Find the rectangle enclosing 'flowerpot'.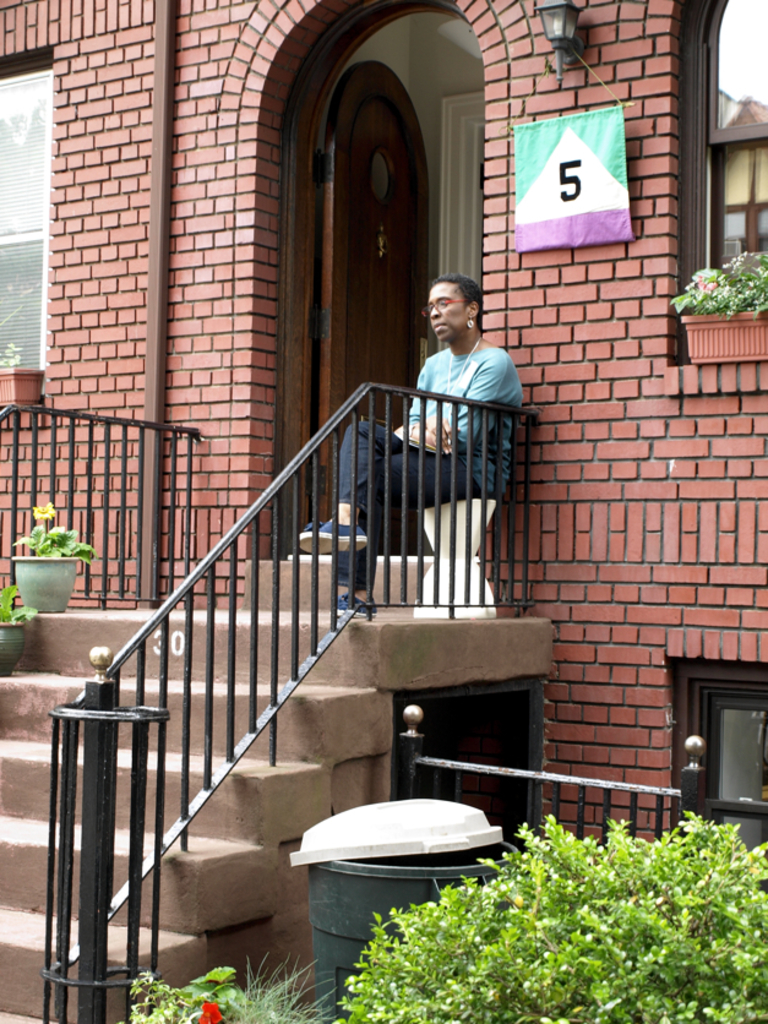
680,307,767,369.
